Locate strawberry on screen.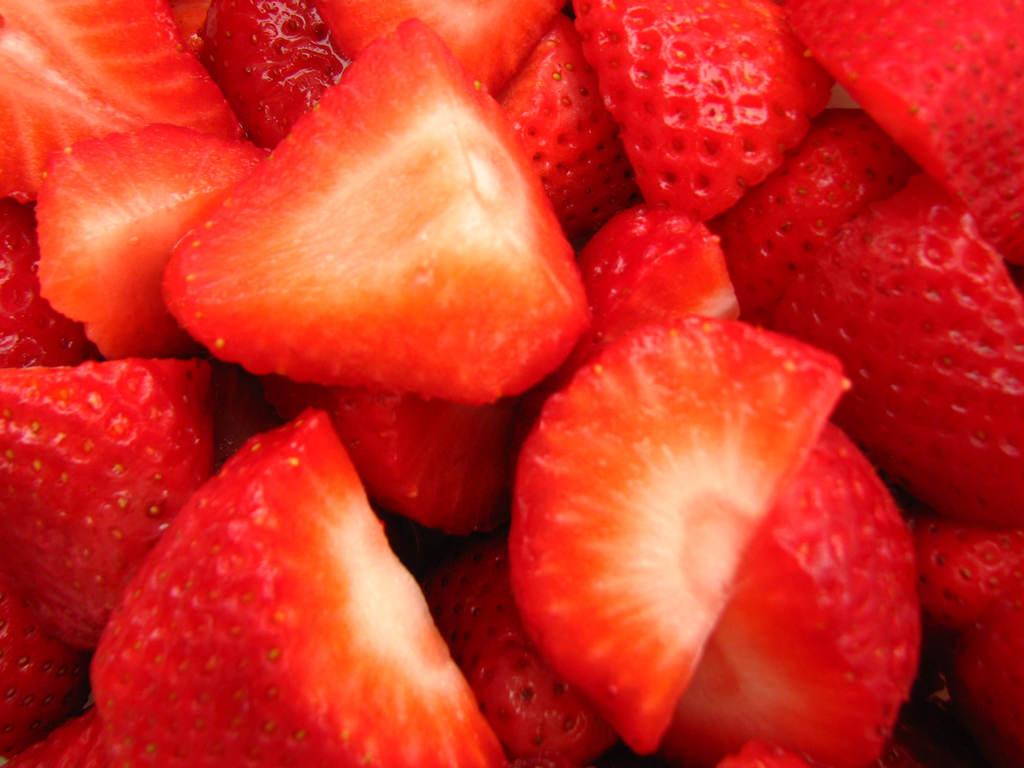
On screen at (left=781, top=0, right=1023, bottom=271).
